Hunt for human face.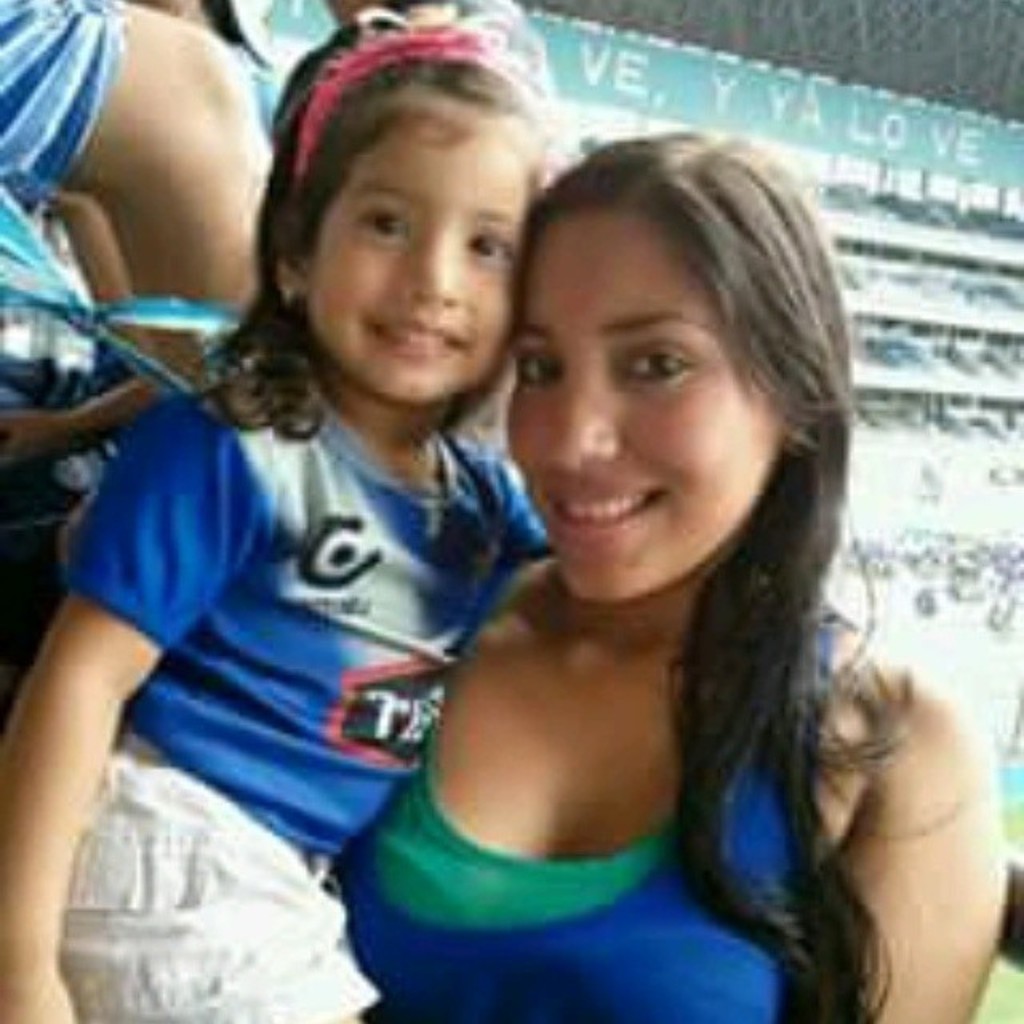
Hunted down at (499,203,782,602).
